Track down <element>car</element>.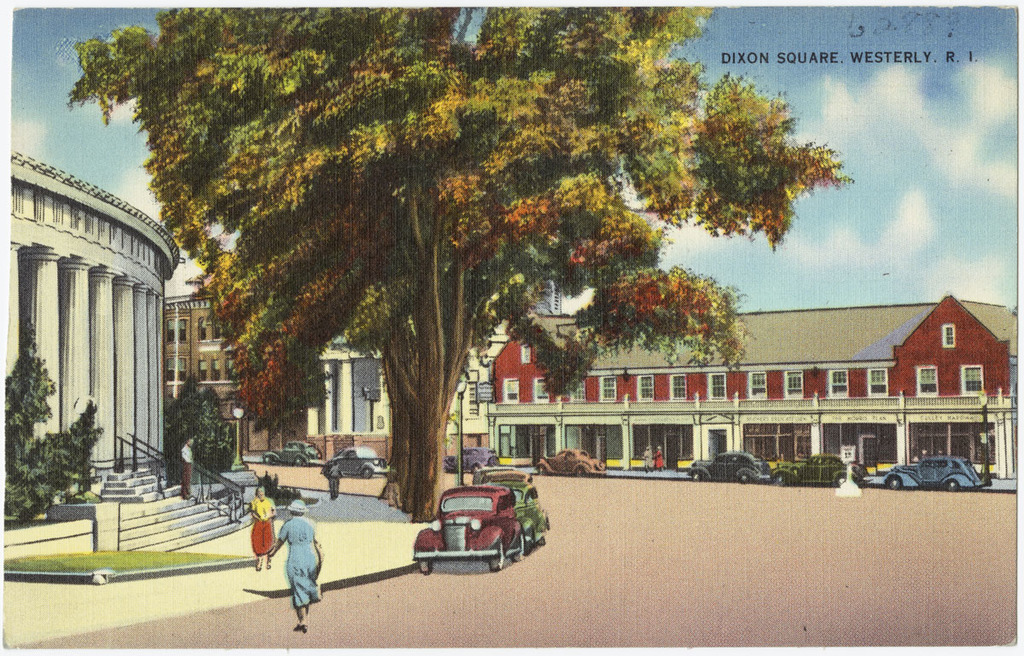
Tracked to region(538, 452, 603, 478).
